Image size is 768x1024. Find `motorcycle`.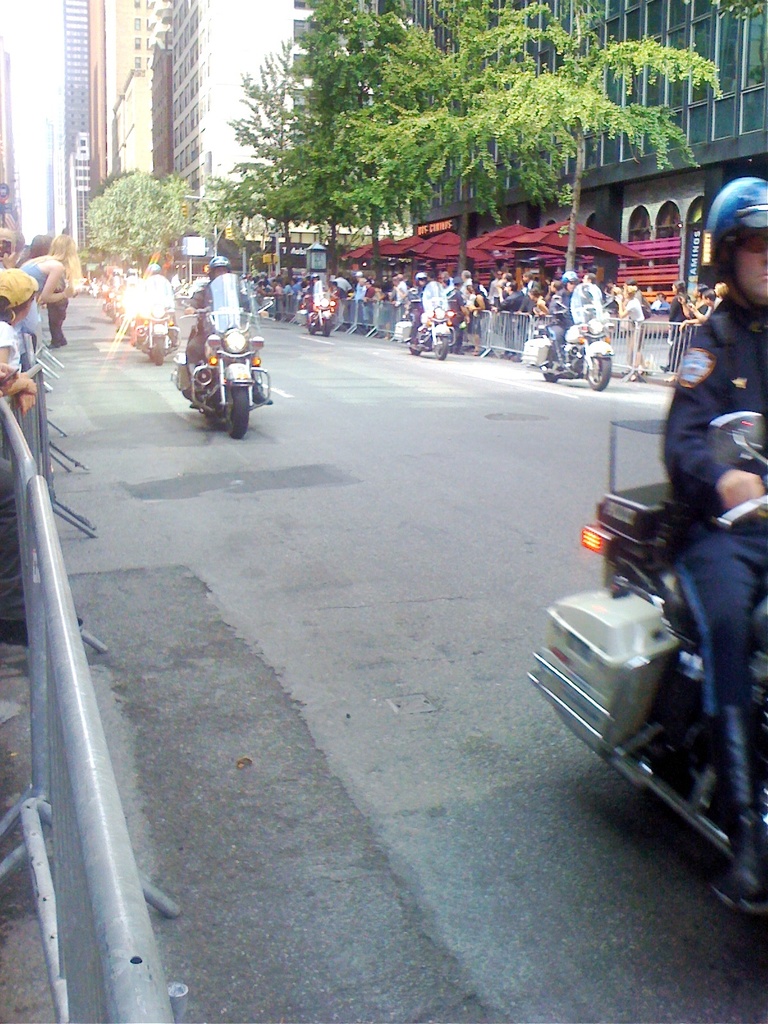
296 276 348 348.
